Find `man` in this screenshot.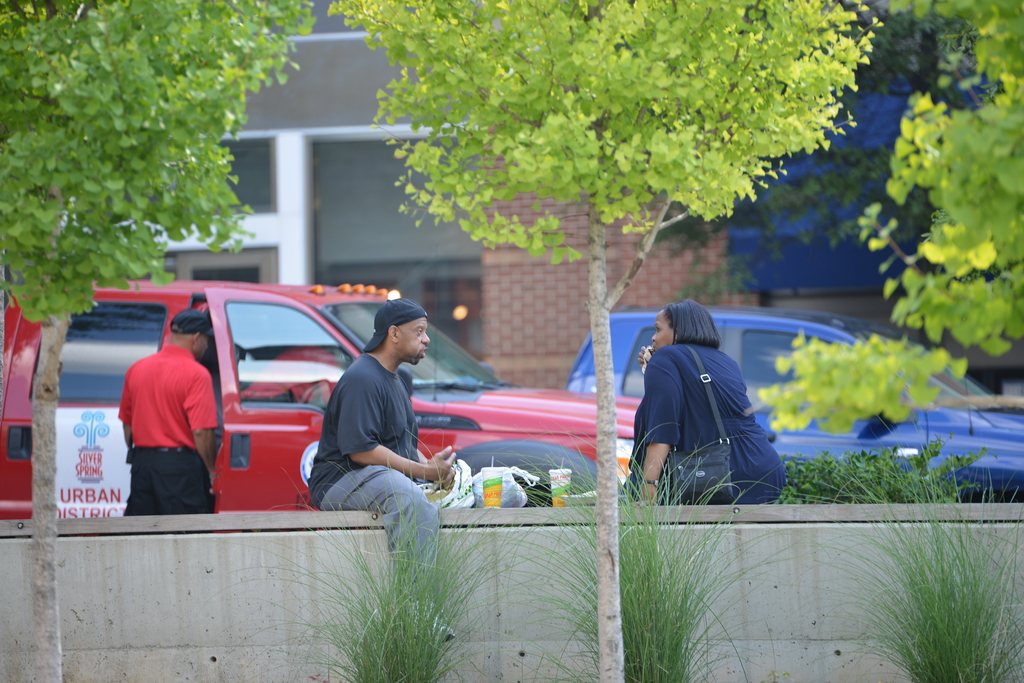
The bounding box for `man` is Rect(115, 313, 222, 538).
